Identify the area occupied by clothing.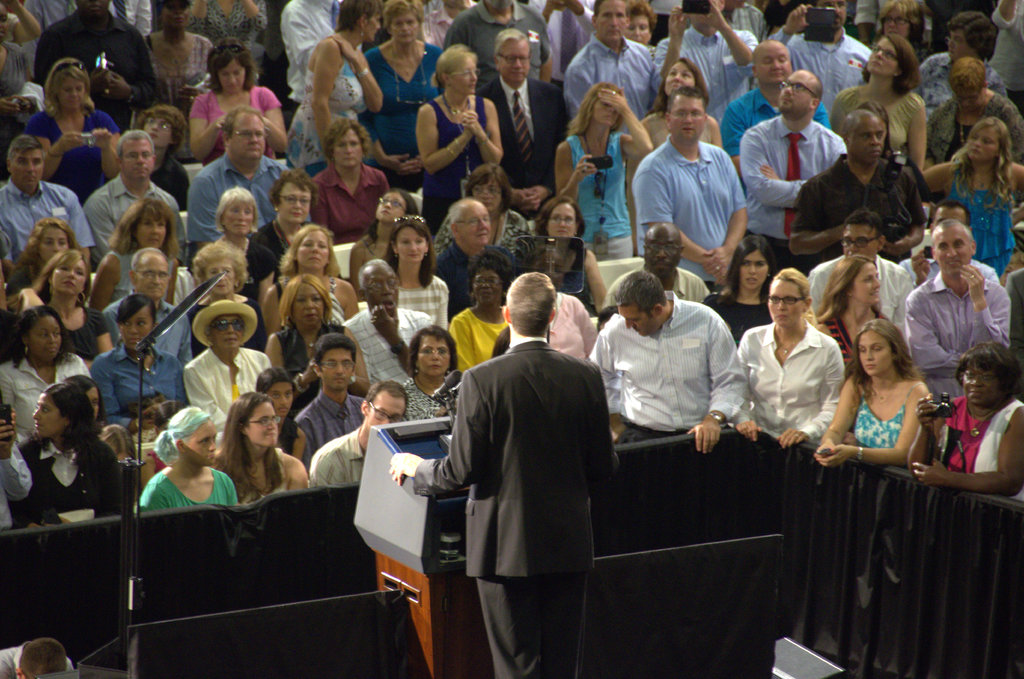
Area: bbox=[277, 0, 360, 124].
